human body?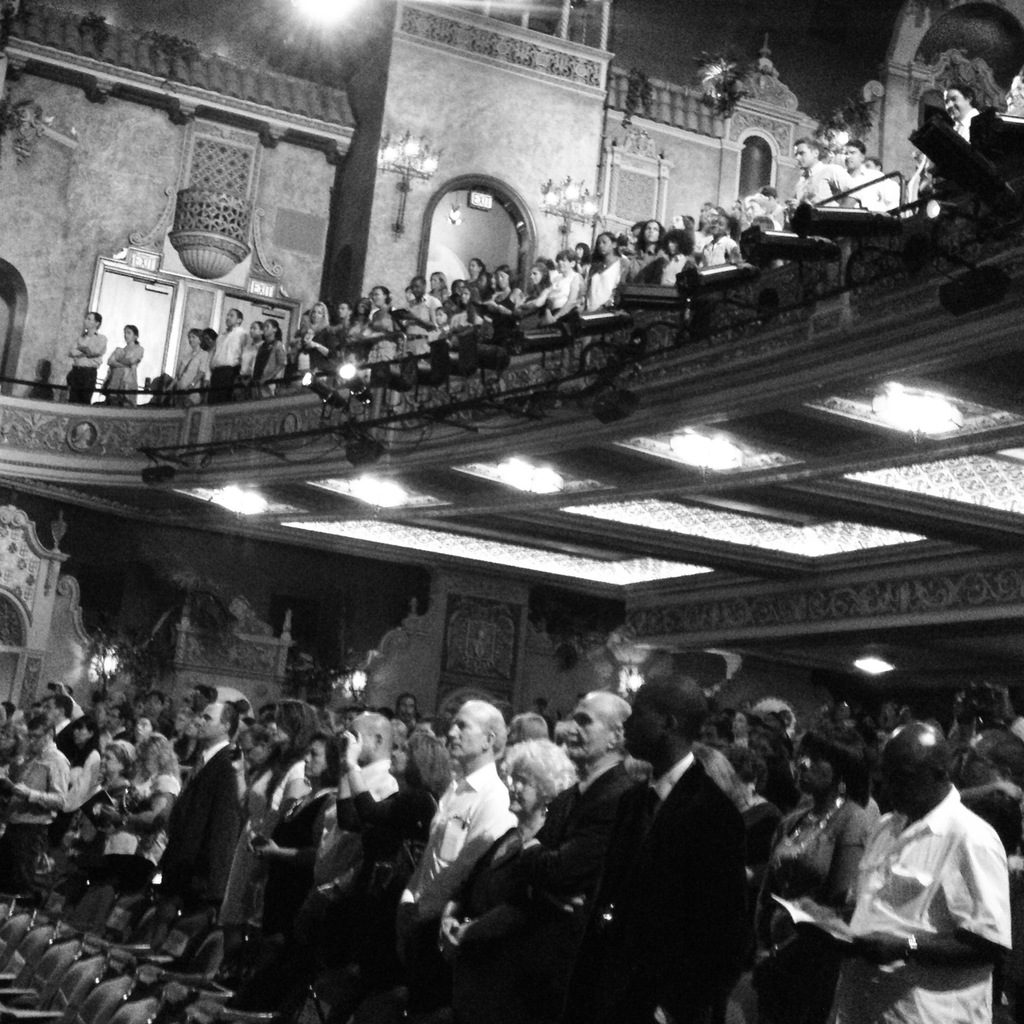
region(296, 302, 331, 379)
